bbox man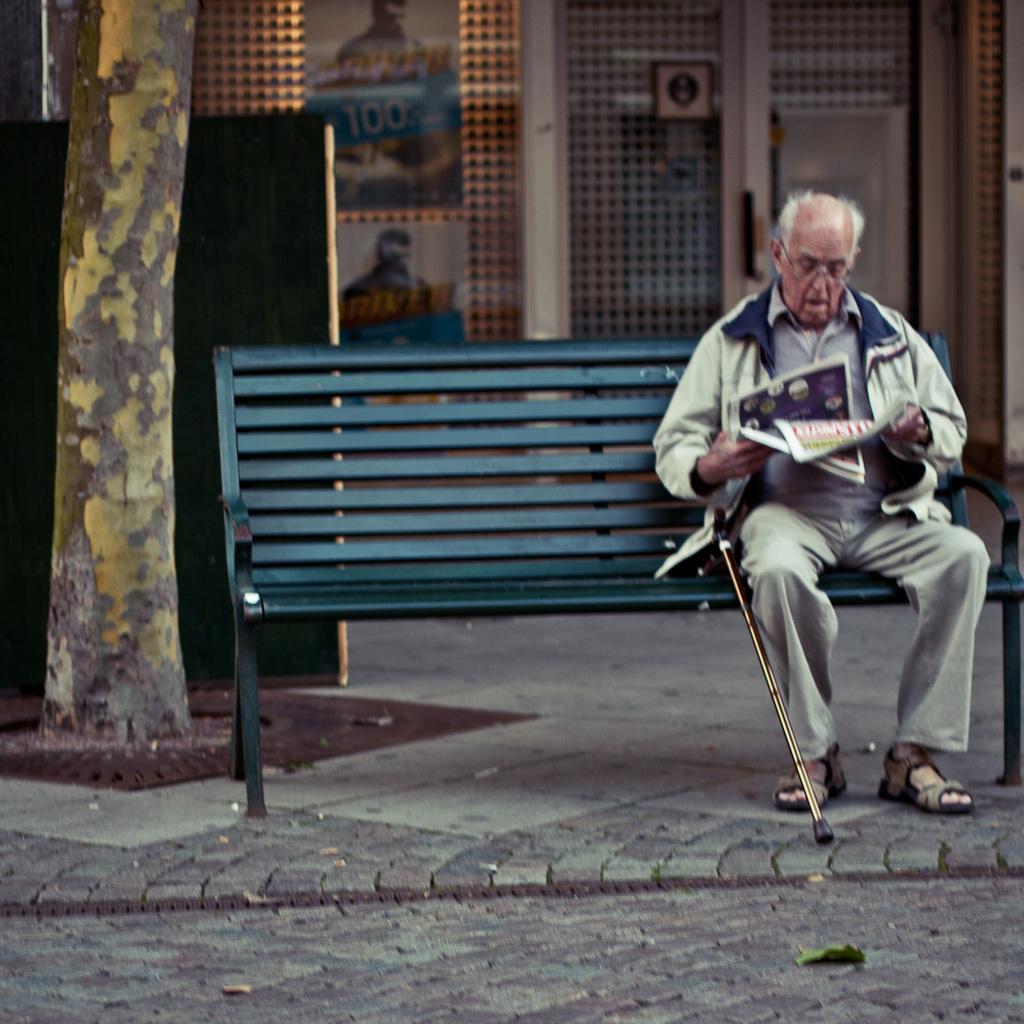
331/0/437/74
